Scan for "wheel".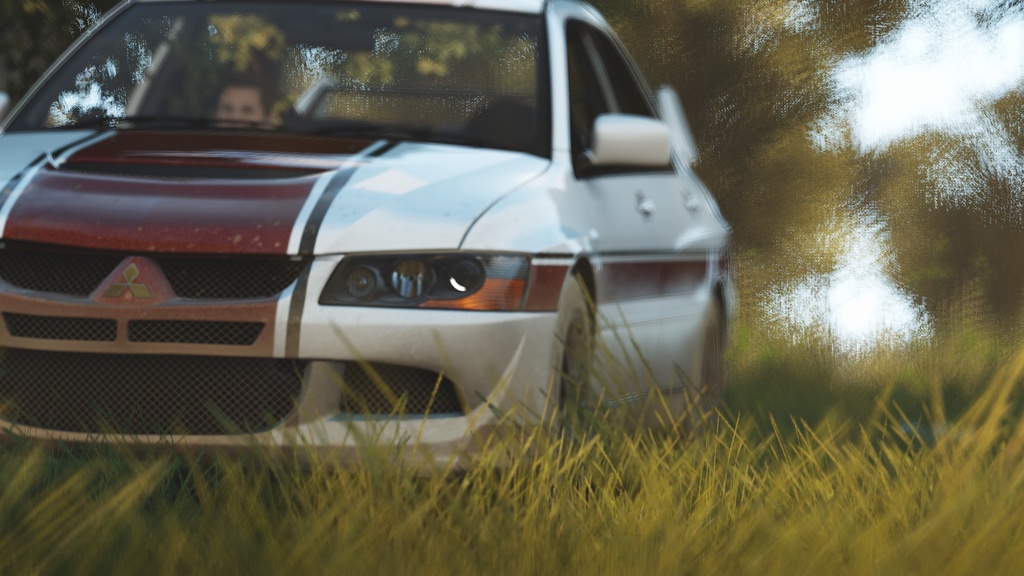
Scan result: crop(689, 296, 724, 426).
